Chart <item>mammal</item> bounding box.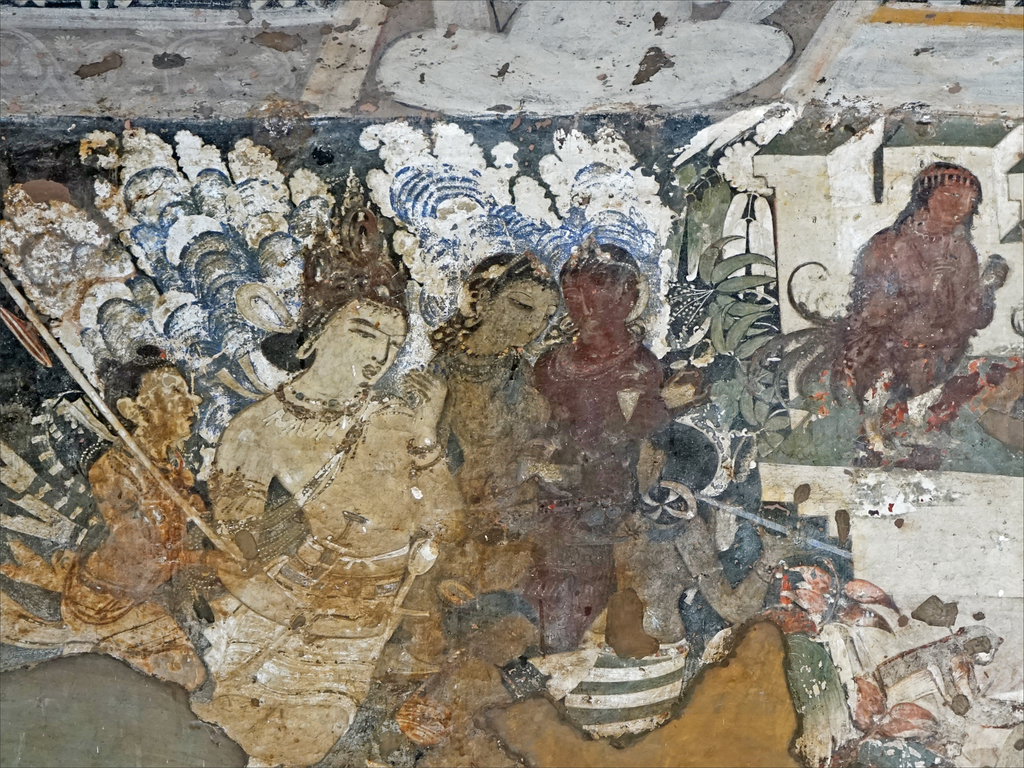
Charted: x1=211, y1=172, x2=467, y2=767.
